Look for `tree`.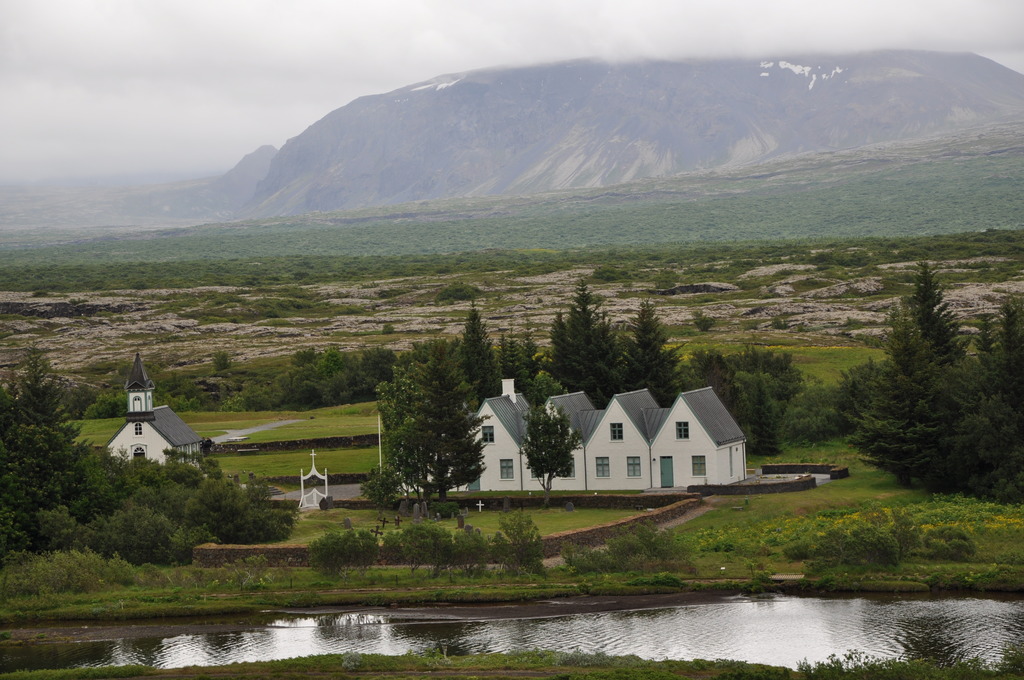
Found: (left=492, top=512, right=550, bottom=574).
